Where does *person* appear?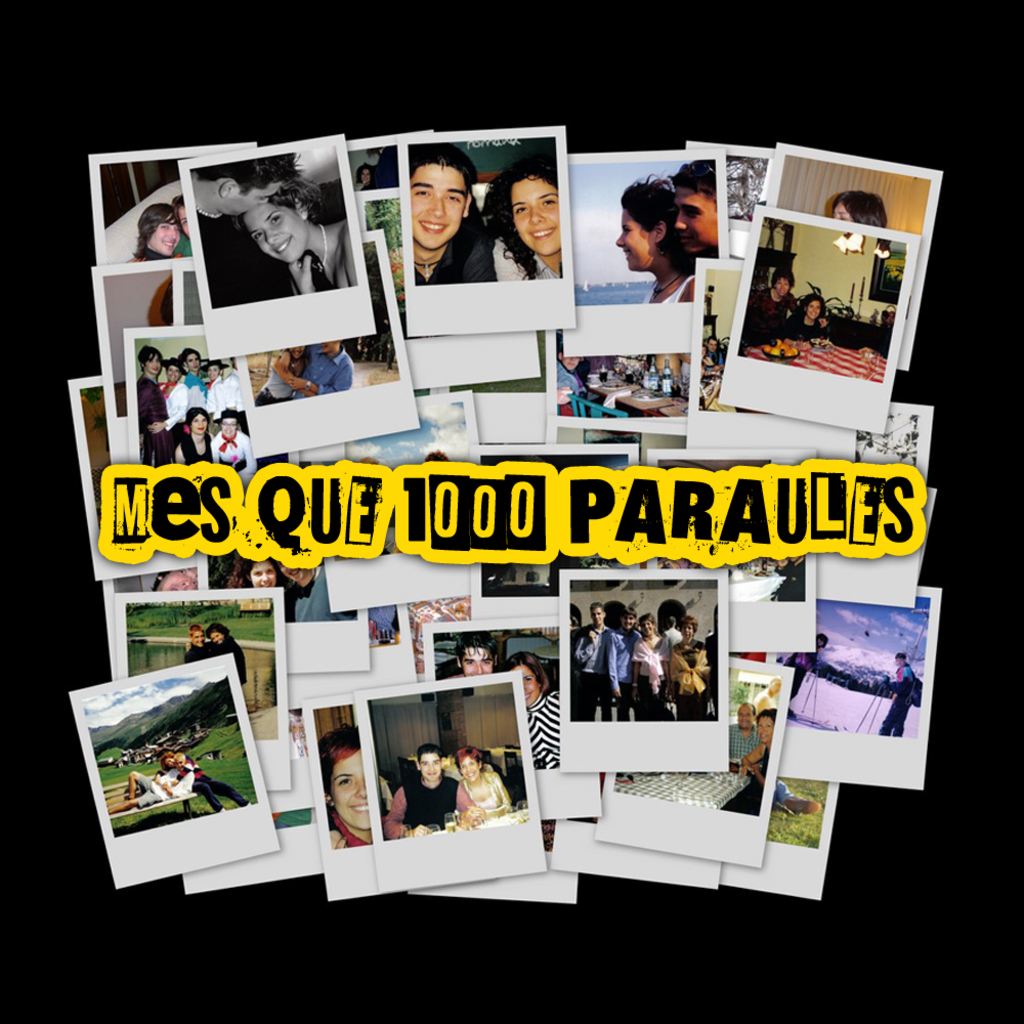
Appears at region(269, 340, 348, 393).
